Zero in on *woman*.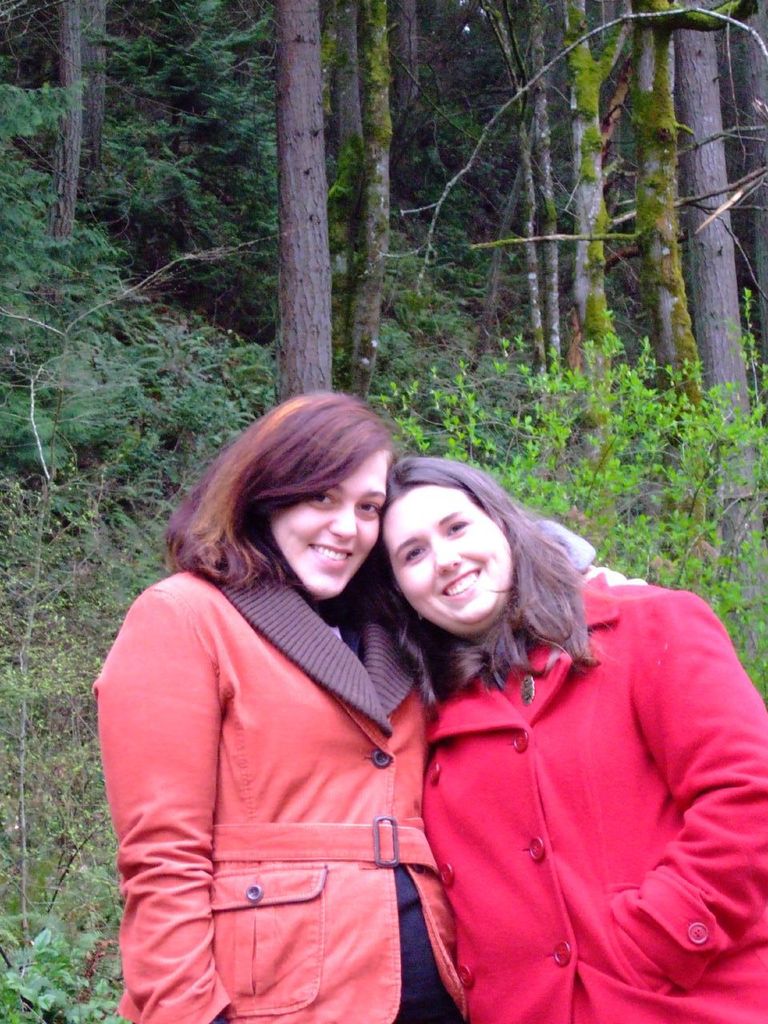
Zeroed in: (x1=361, y1=455, x2=767, y2=1023).
